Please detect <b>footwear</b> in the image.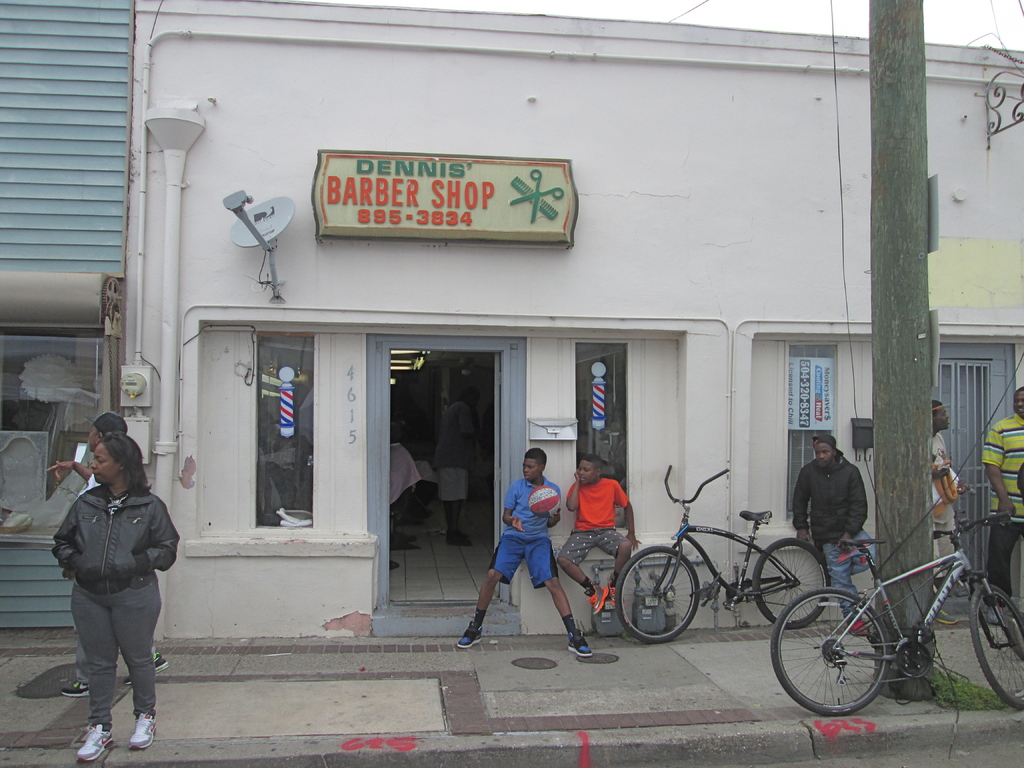
(left=849, top=618, right=870, bottom=634).
